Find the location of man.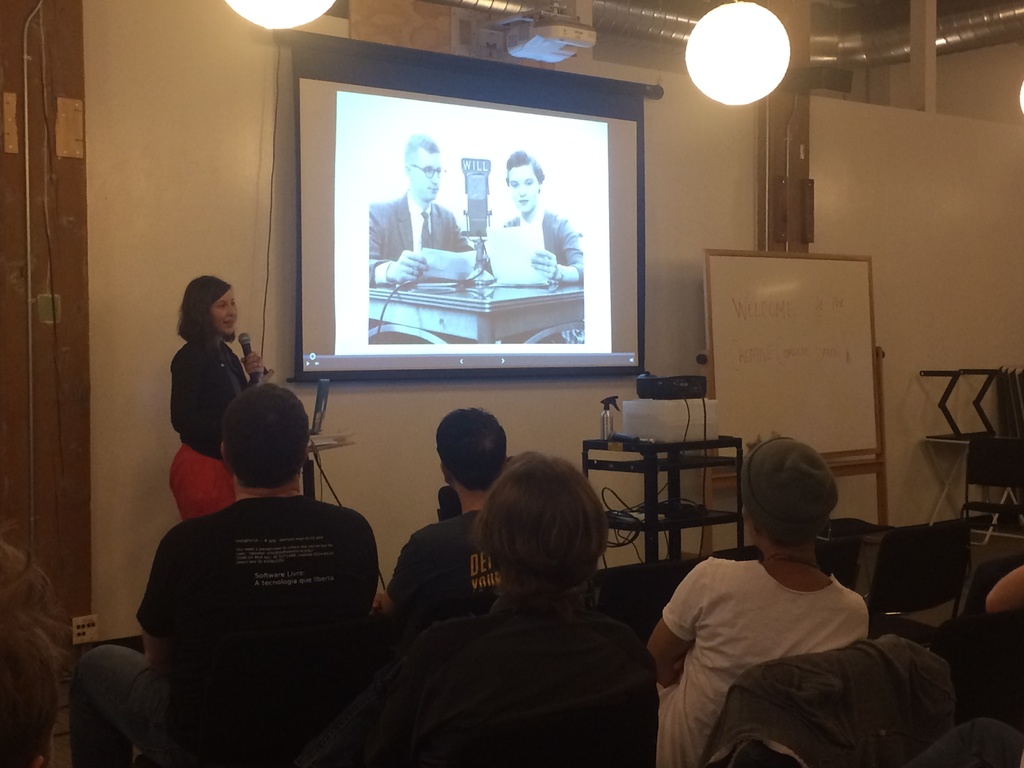
Location: {"x1": 68, "y1": 383, "x2": 379, "y2": 767}.
